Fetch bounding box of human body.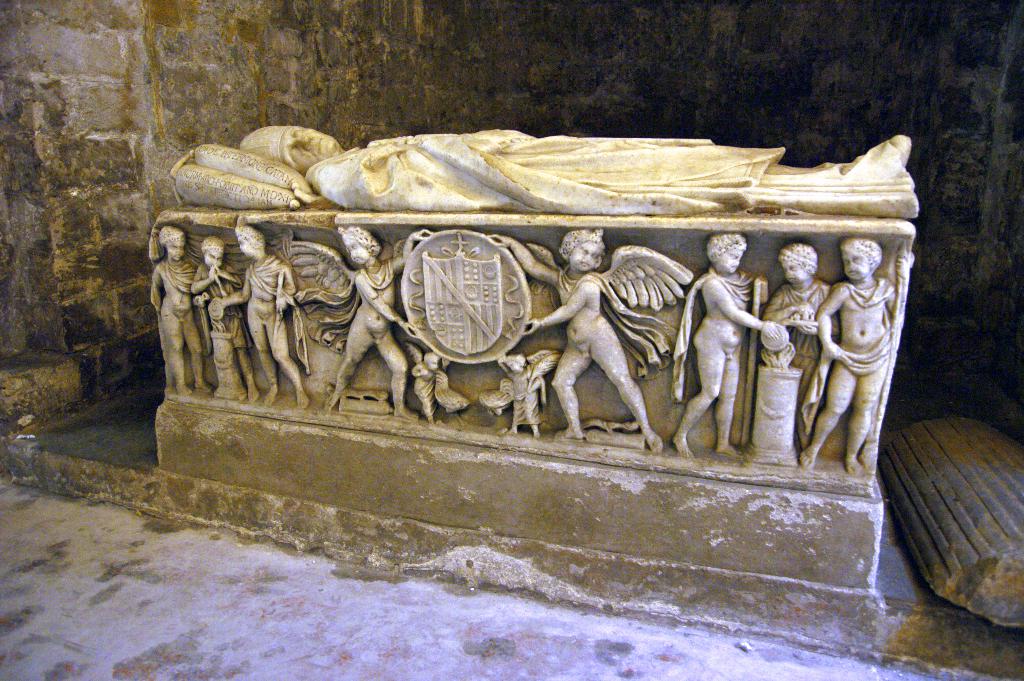
Bbox: {"x1": 217, "y1": 223, "x2": 307, "y2": 412}.
